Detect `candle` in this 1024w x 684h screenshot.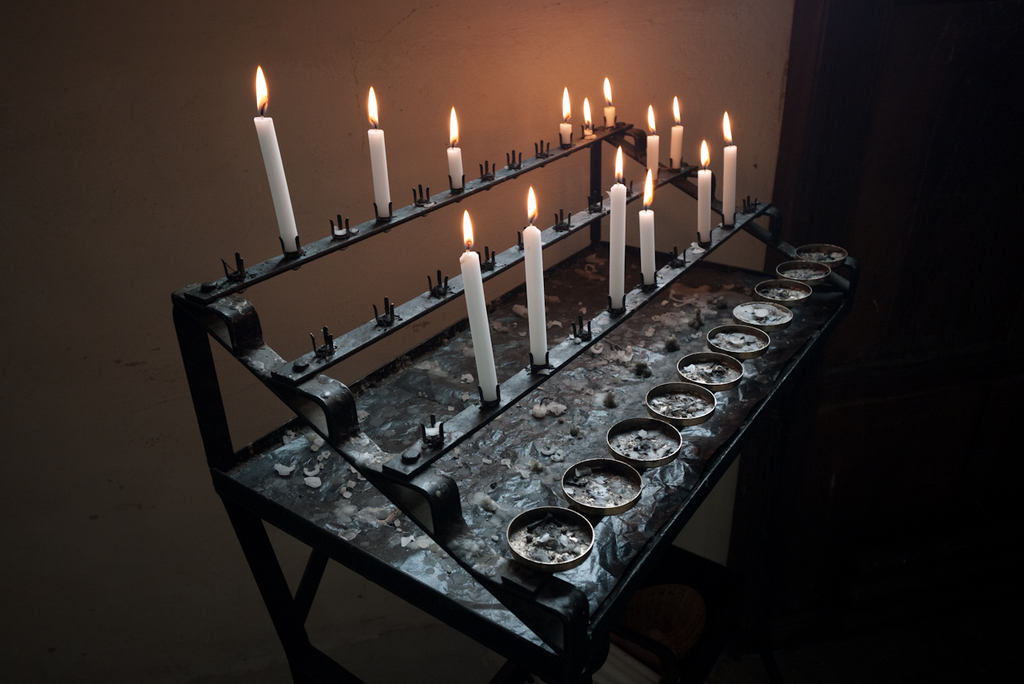
Detection: x1=252 y1=61 x2=291 y2=254.
